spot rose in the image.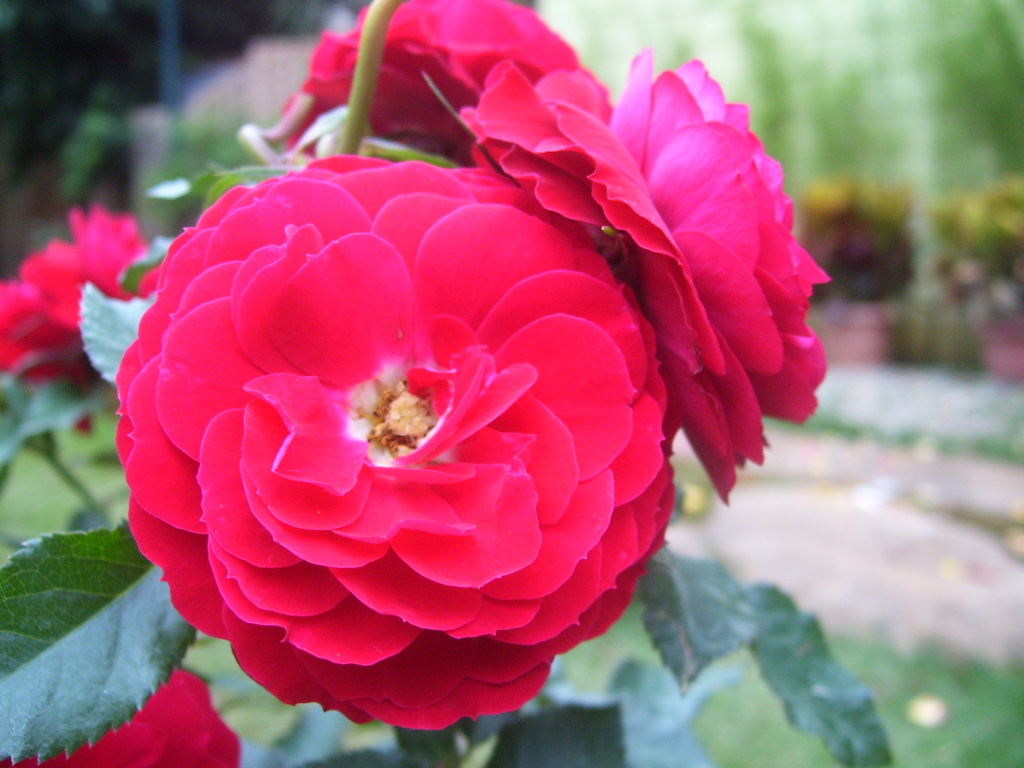
rose found at box=[0, 668, 237, 767].
